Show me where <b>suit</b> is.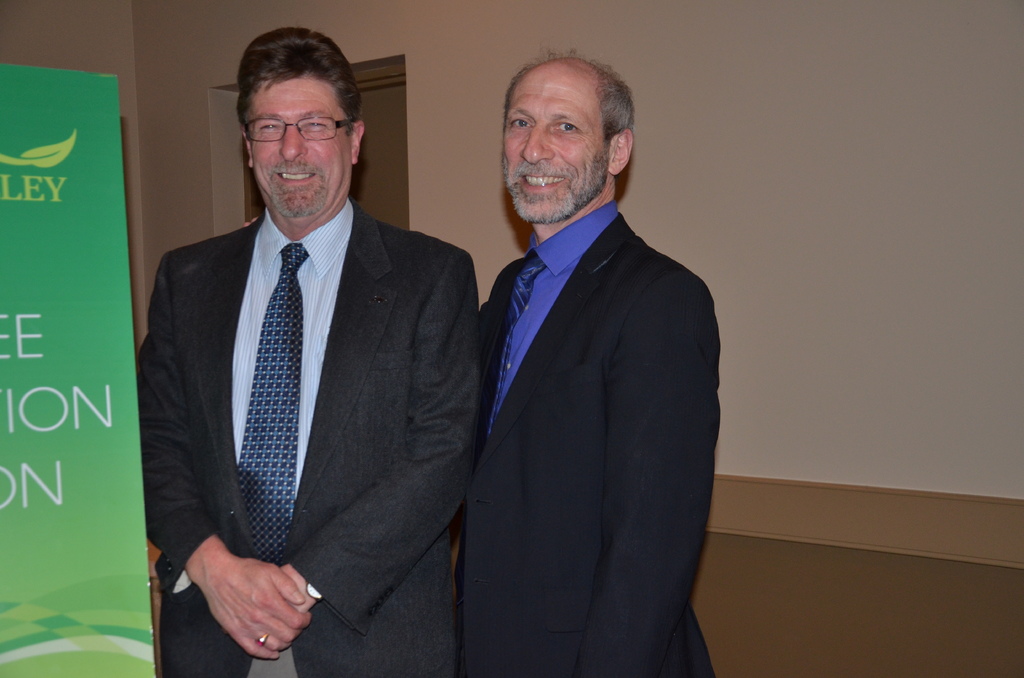
<b>suit</b> is at box=[136, 194, 484, 677].
